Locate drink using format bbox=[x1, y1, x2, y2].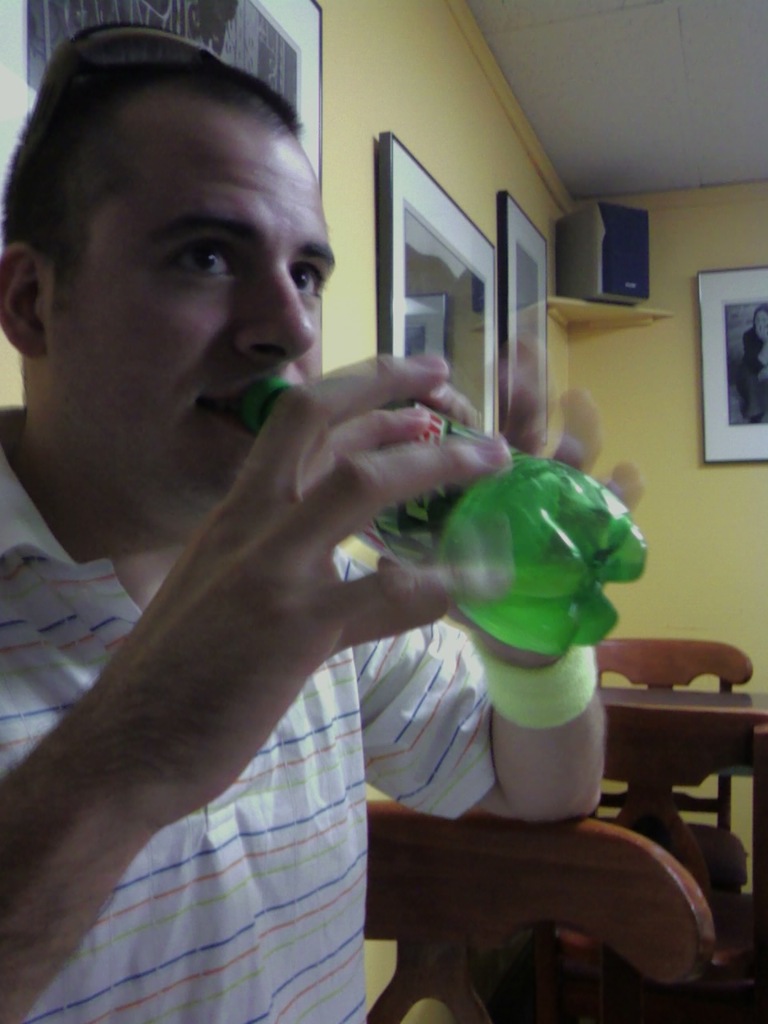
bbox=[245, 366, 617, 672].
